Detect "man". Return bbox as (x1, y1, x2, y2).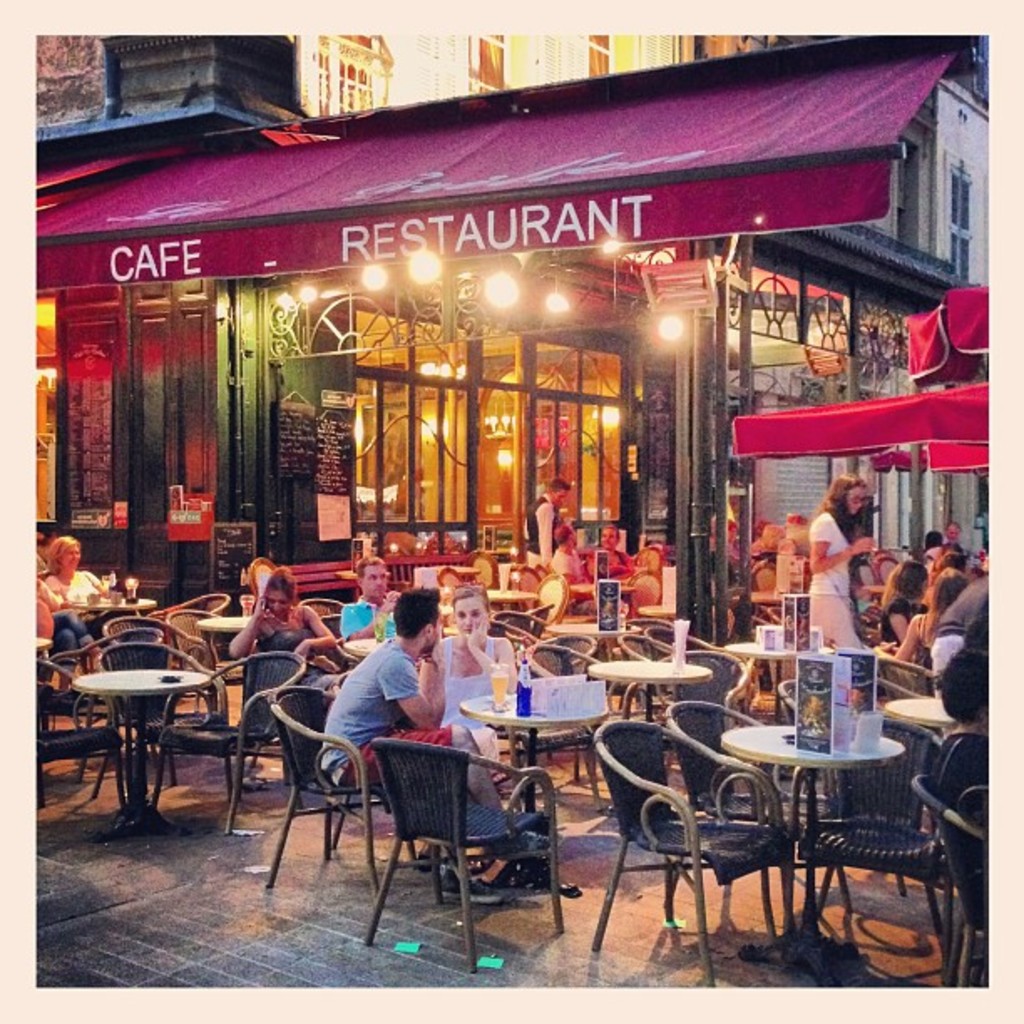
(524, 479, 569, 564).
